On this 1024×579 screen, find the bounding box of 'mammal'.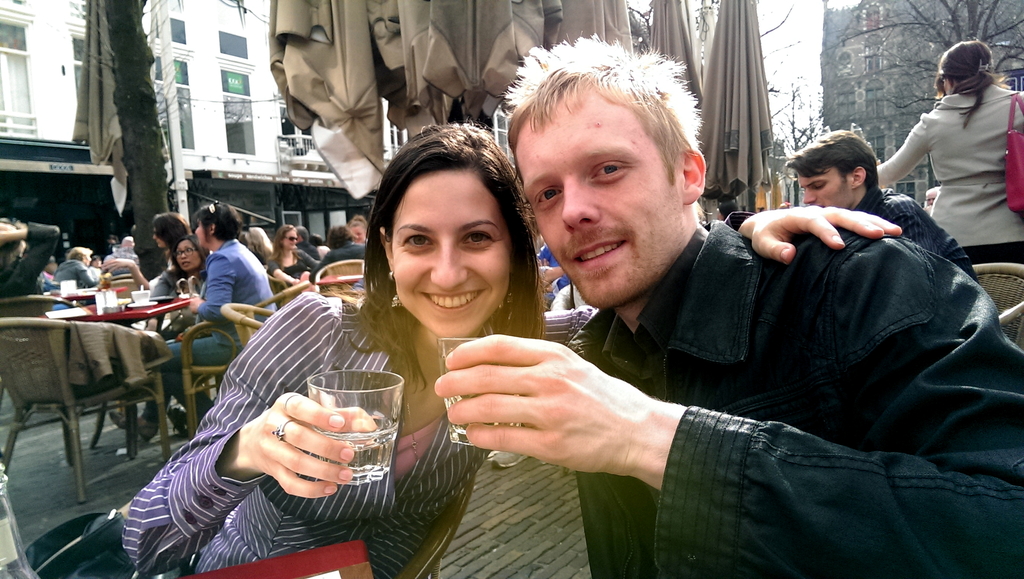
Bounding box: 76 116 898 578.
